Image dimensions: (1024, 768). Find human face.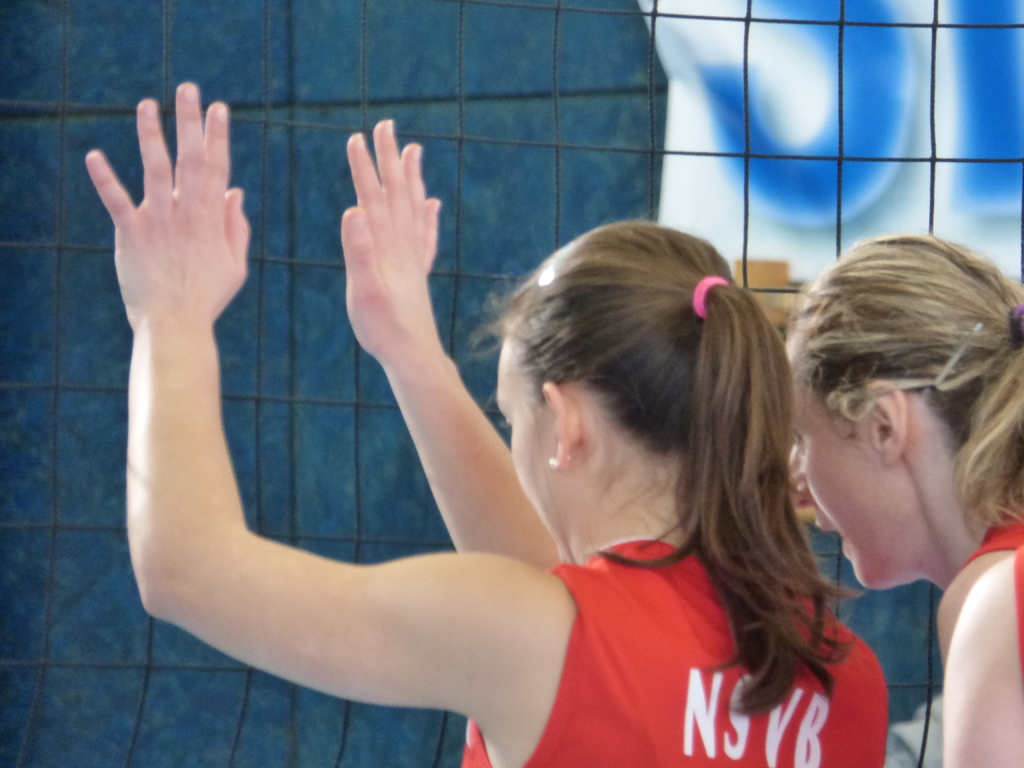
(493, 332, 563, 570).
